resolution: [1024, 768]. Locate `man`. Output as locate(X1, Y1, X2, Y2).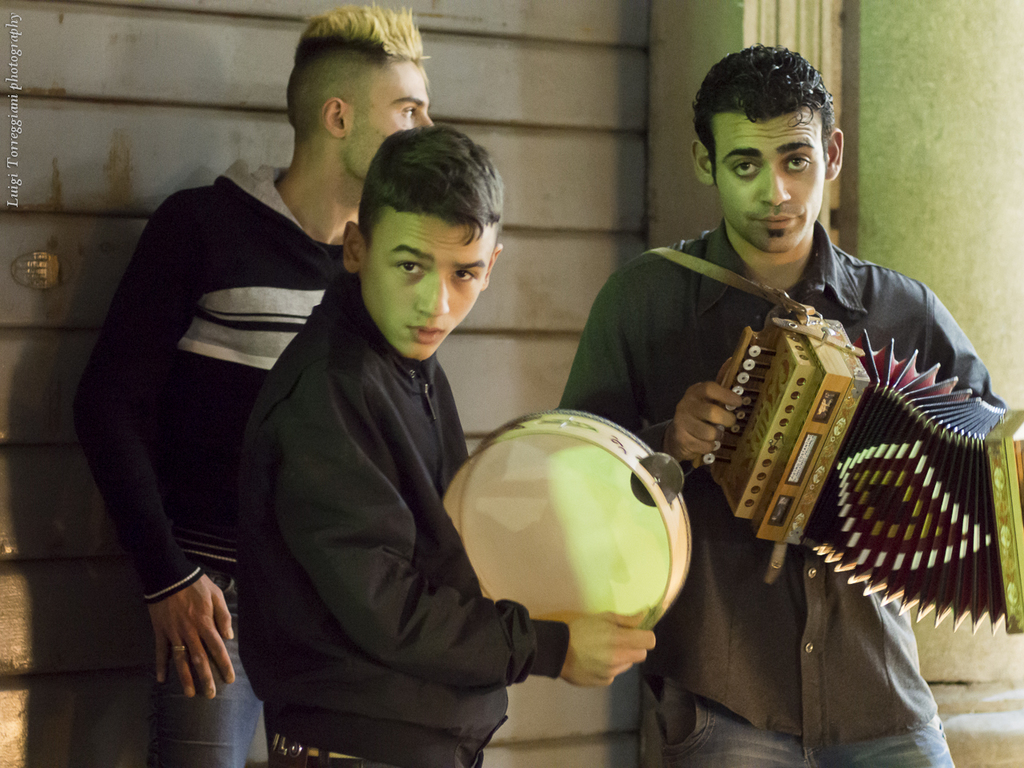
locate(557, 41, 1023, 767).
